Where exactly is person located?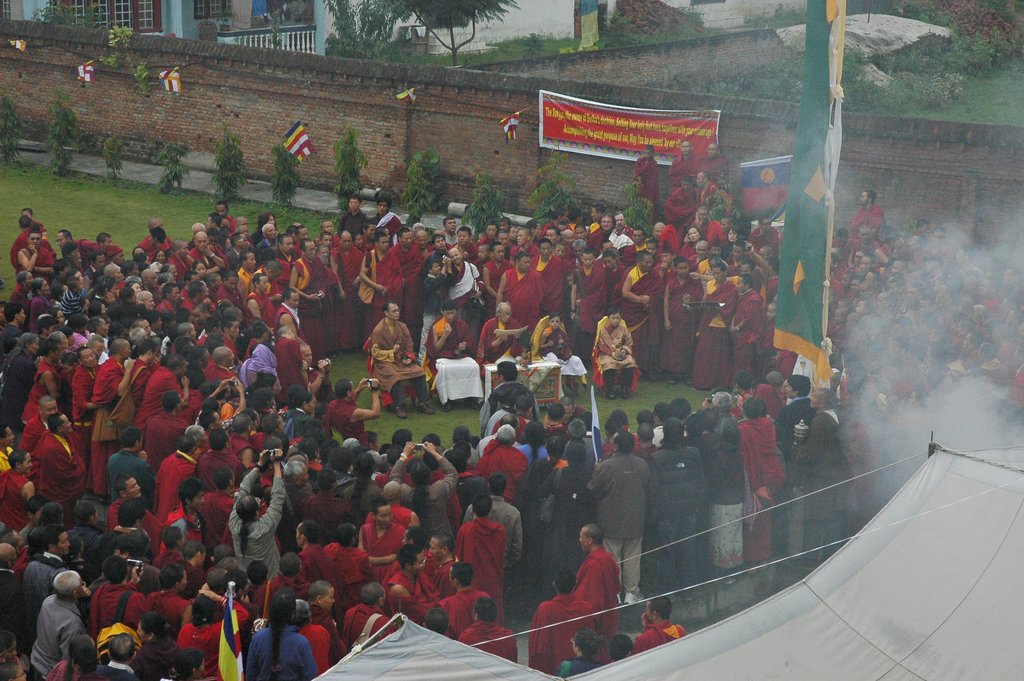
Its bounding box is <region>36, 501, 62, 534</region>.
